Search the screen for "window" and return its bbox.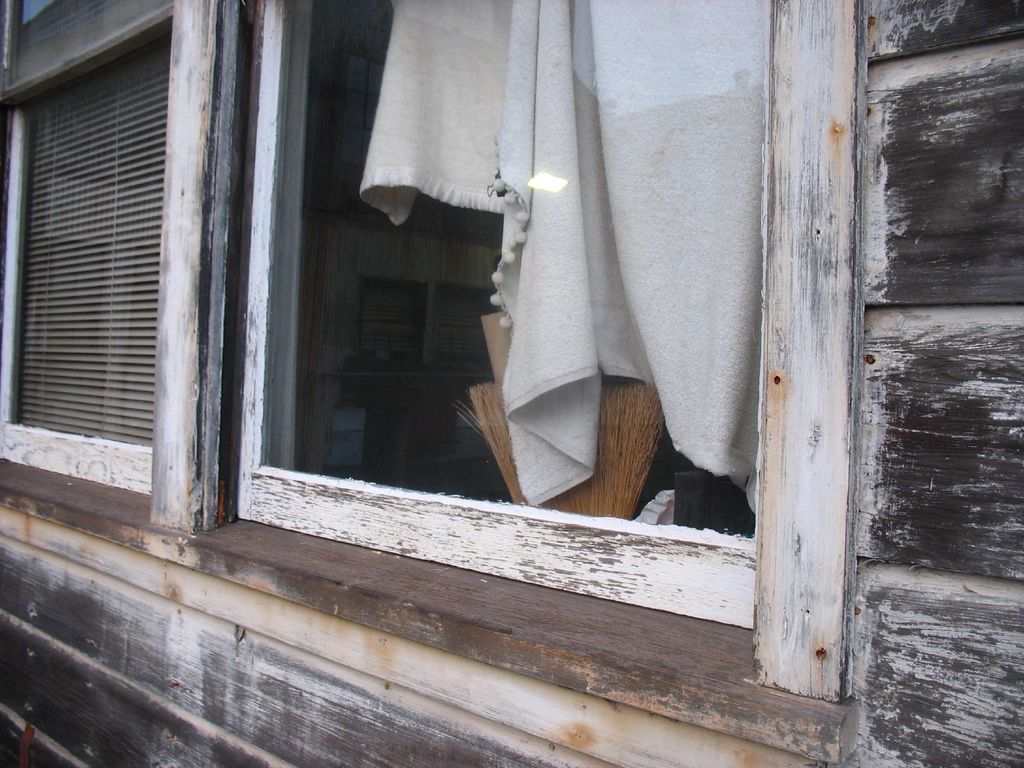
Found: box=[241, 0, 829, 744].
